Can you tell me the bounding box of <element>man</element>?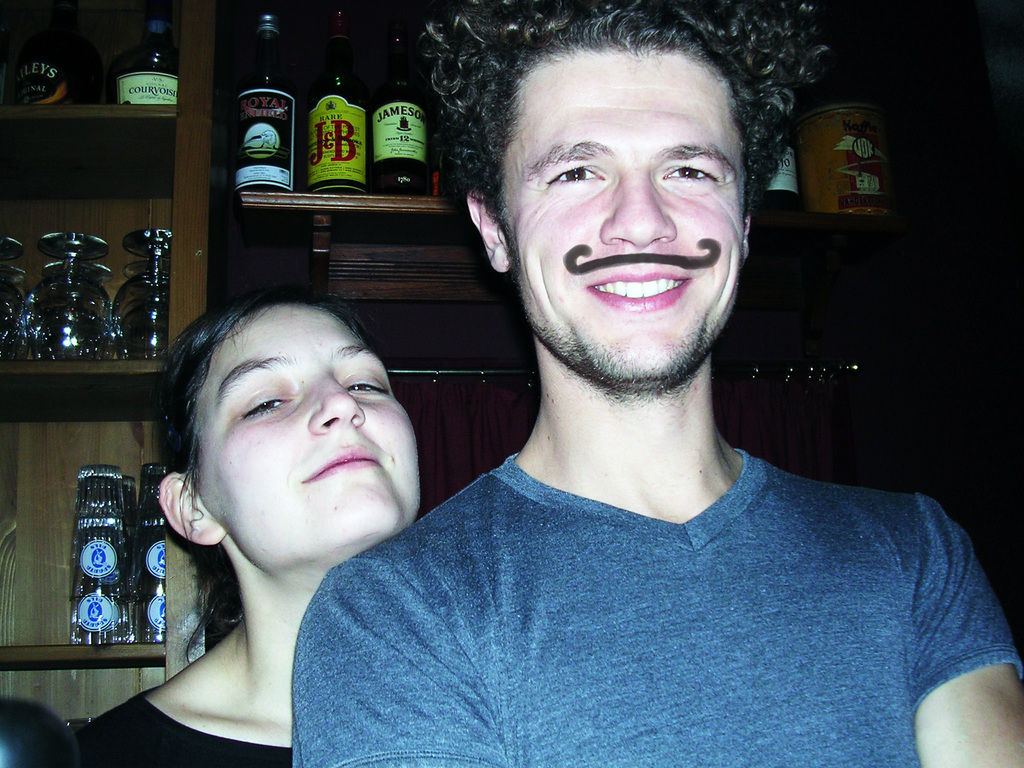
<bbox>257, 31, 1005, 751</bbox>.
